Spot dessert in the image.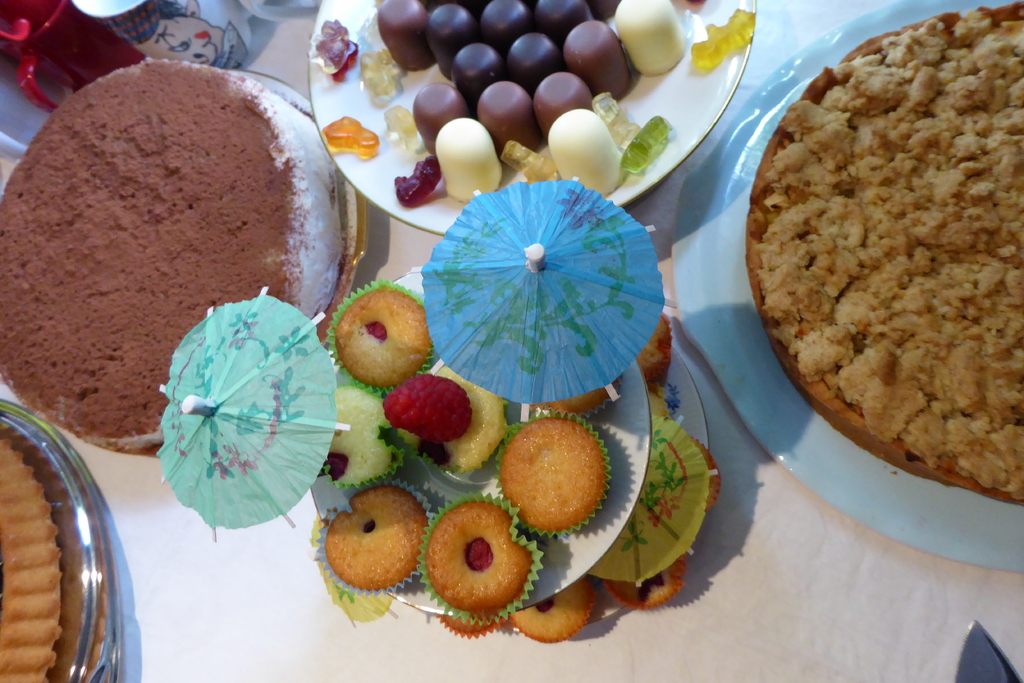
dessert found at 8/60/346/437.
